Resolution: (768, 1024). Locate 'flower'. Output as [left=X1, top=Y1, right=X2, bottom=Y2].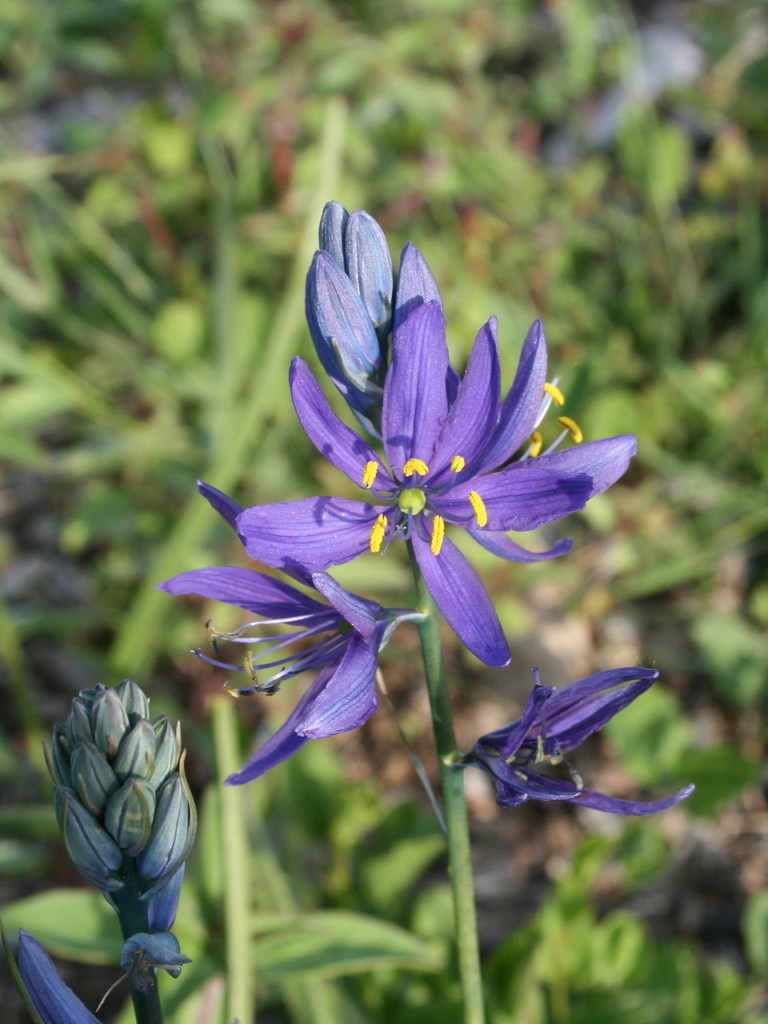
[left=9, top=938, right=105, bottom=1023].
